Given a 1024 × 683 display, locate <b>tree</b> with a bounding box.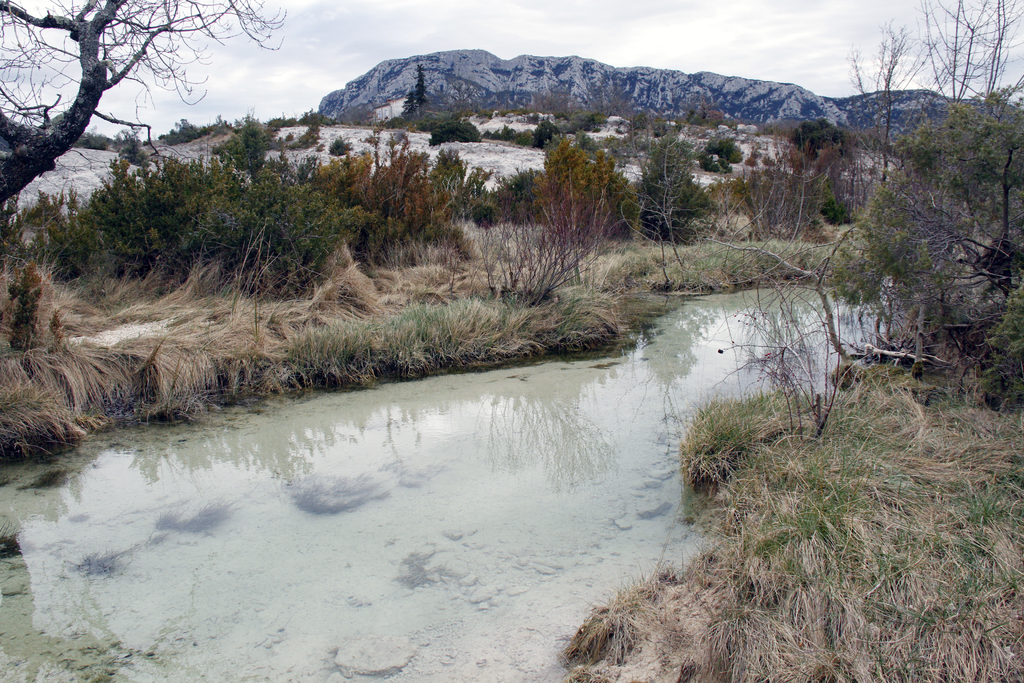
Located: box(0, 101, 490, 293).
